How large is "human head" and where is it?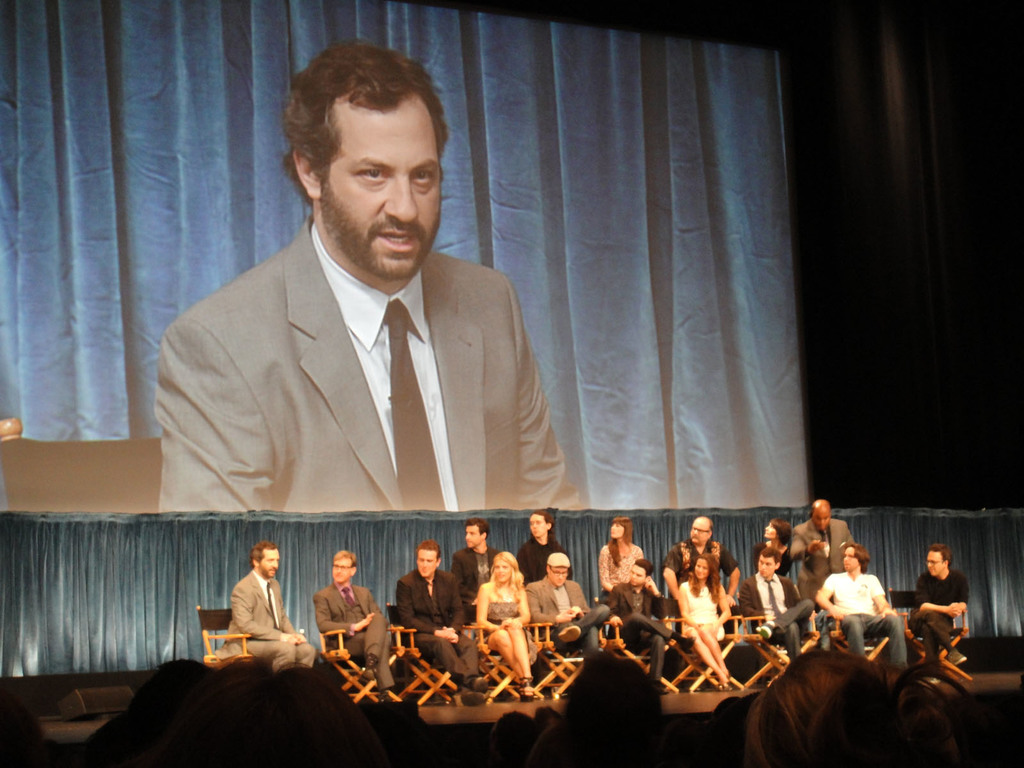
Bounding box: bbox(926, 540, 954, 577).
